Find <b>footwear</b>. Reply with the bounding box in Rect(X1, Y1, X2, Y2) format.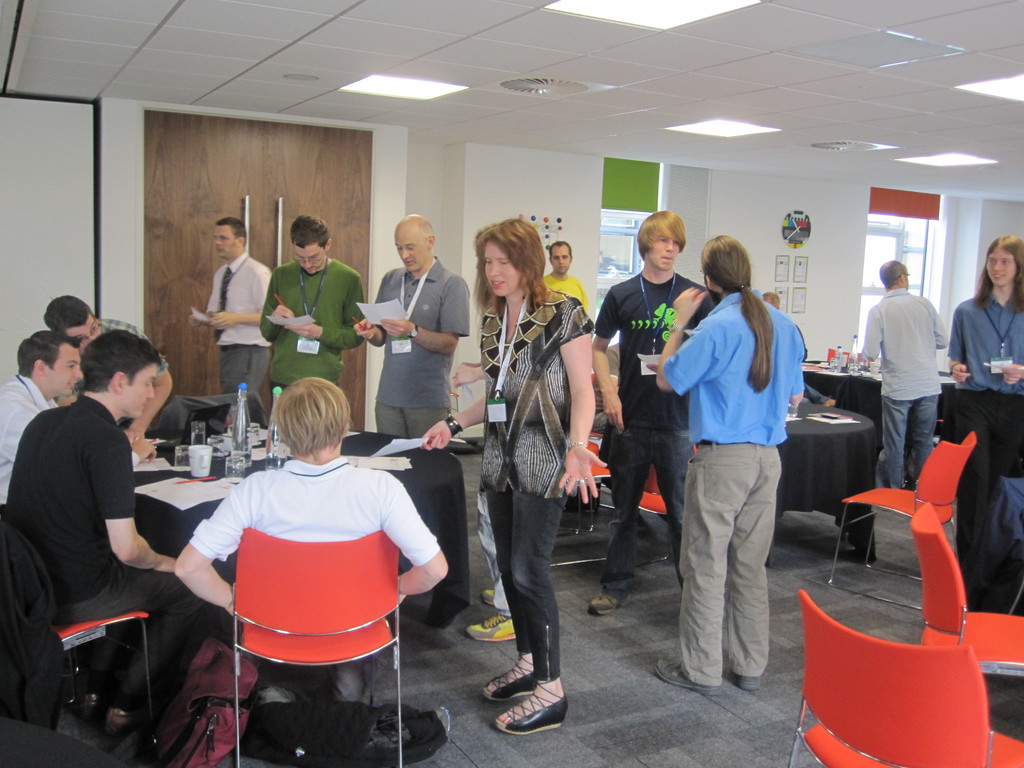
Rect(738, 671, 762, 689).
